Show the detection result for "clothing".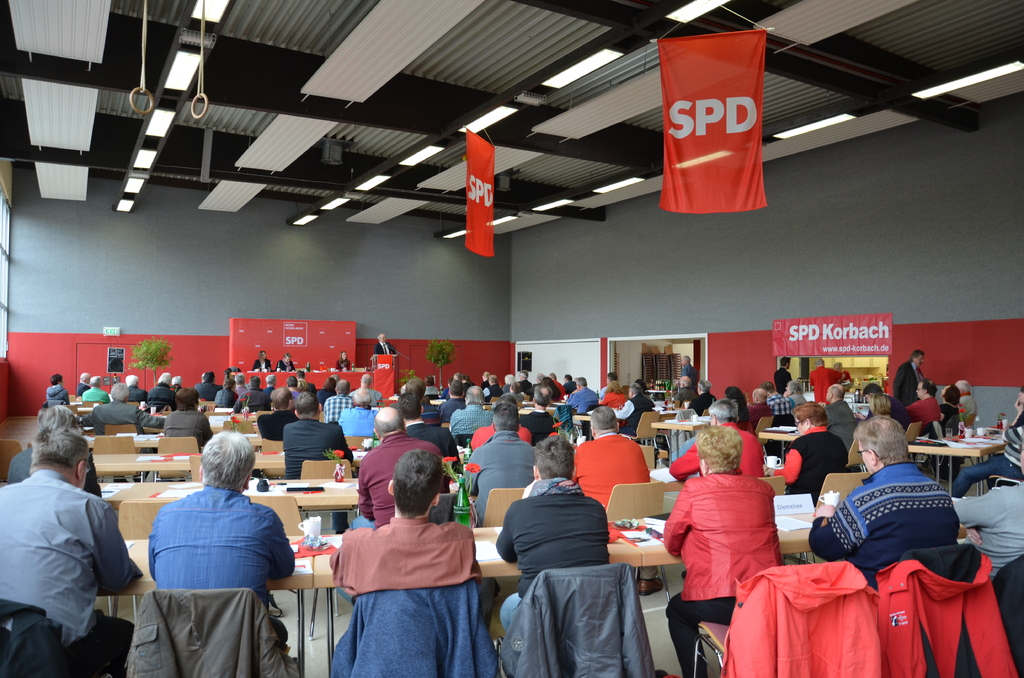
{"x1": 899, "y1": 392, "x2": 934, "y2": 435}.
